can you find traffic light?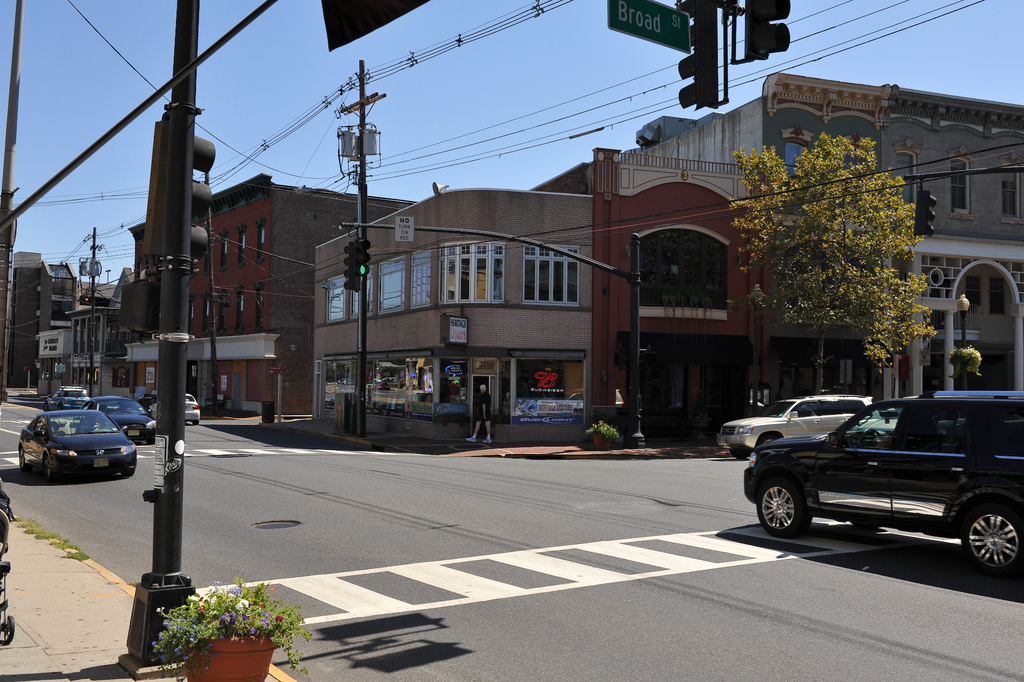
Yes, bounding box: 676,0,730,110.
